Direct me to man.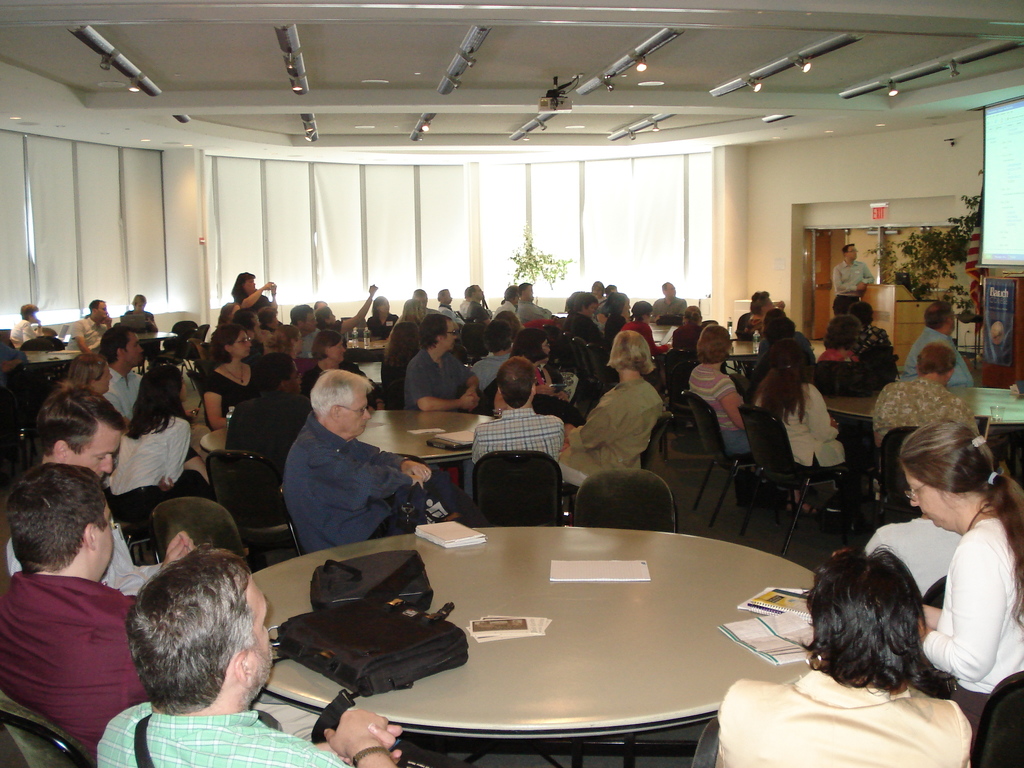
Direction: [left=898, top=300, right=980, bottom=386].
